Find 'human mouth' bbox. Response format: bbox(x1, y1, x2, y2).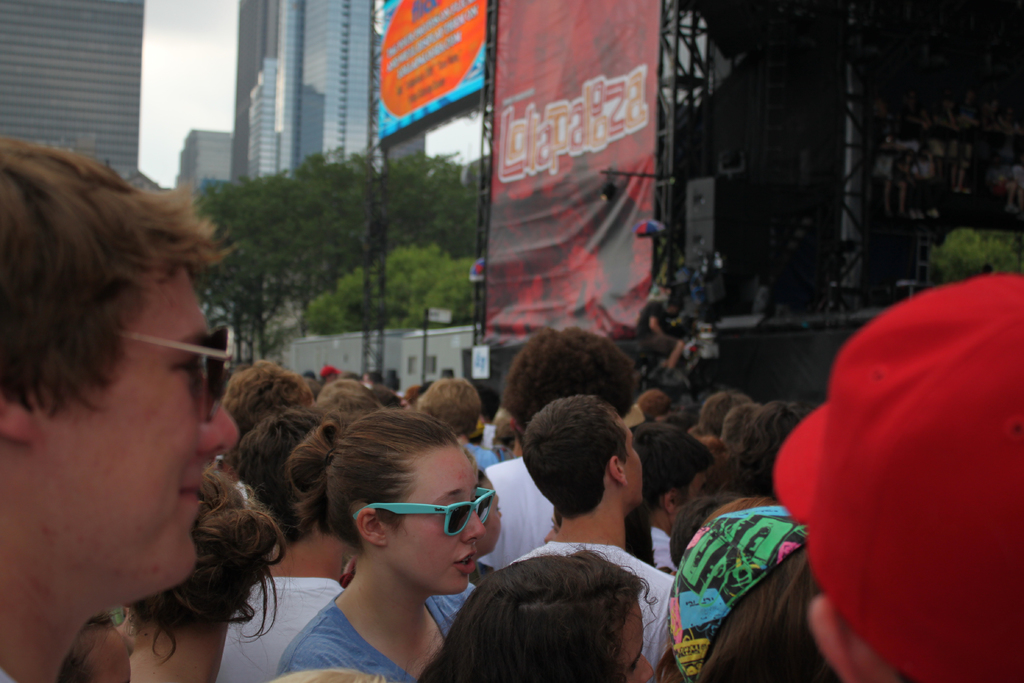
bbox(182, 464, 205, 509).
